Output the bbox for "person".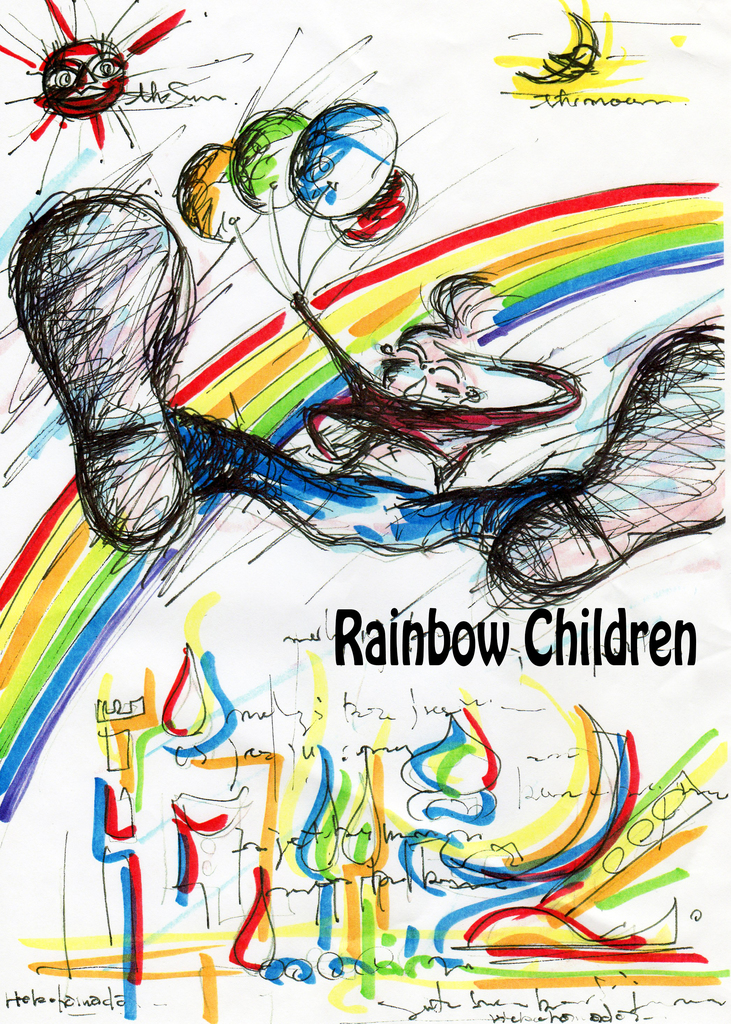
4, 266, 730, 604.
